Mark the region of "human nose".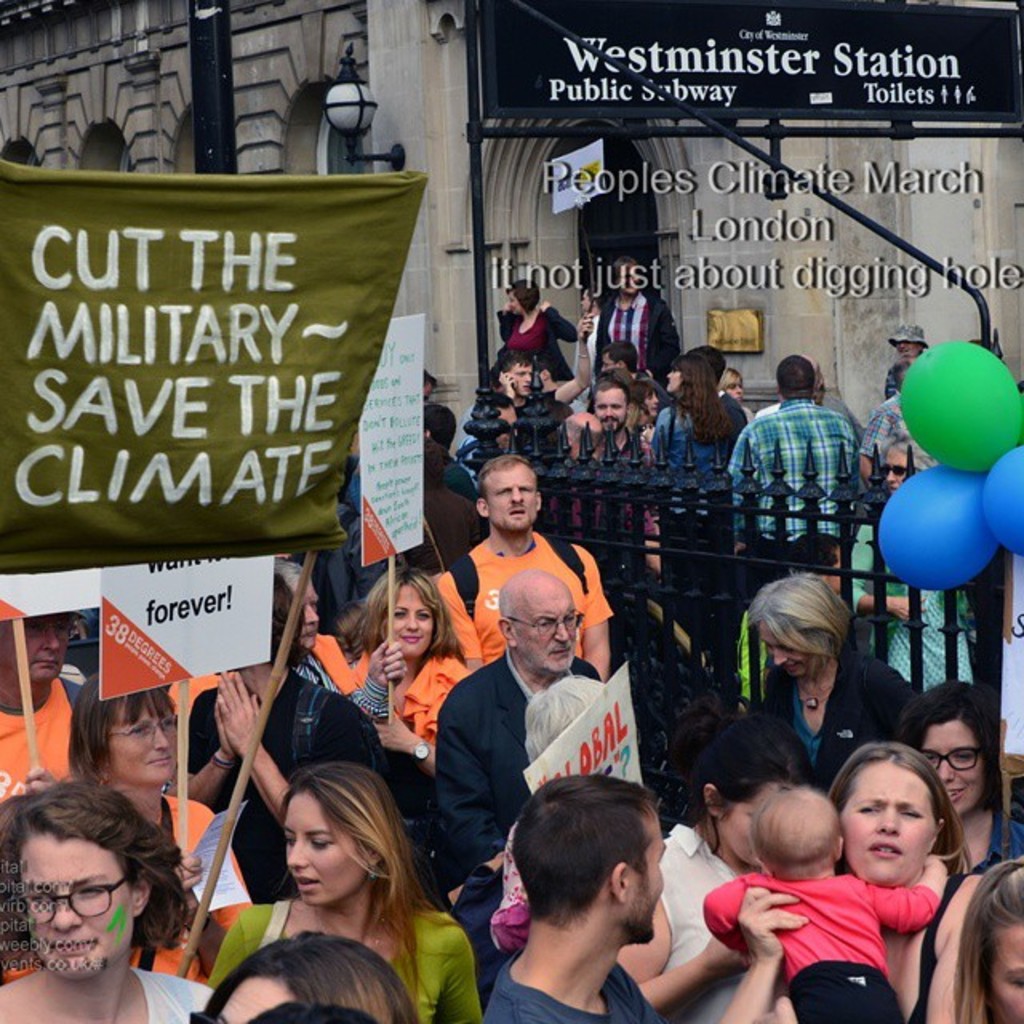
Region: [506, 488, 525, 504].
